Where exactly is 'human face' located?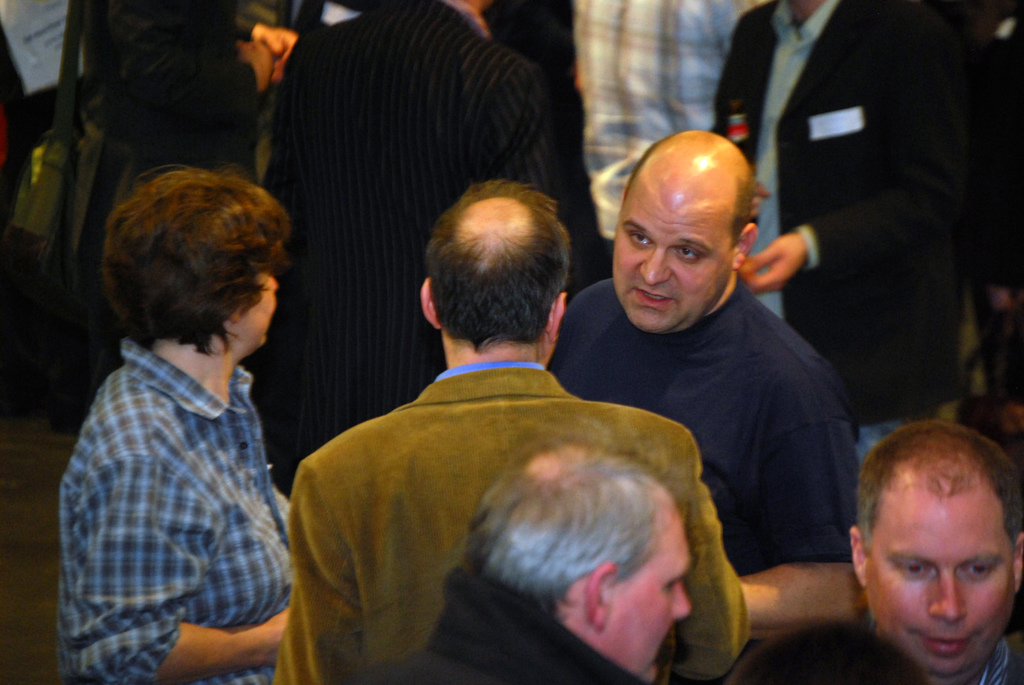
Its bounding box is [left=865, top=489, right=1020, bottom=673].
